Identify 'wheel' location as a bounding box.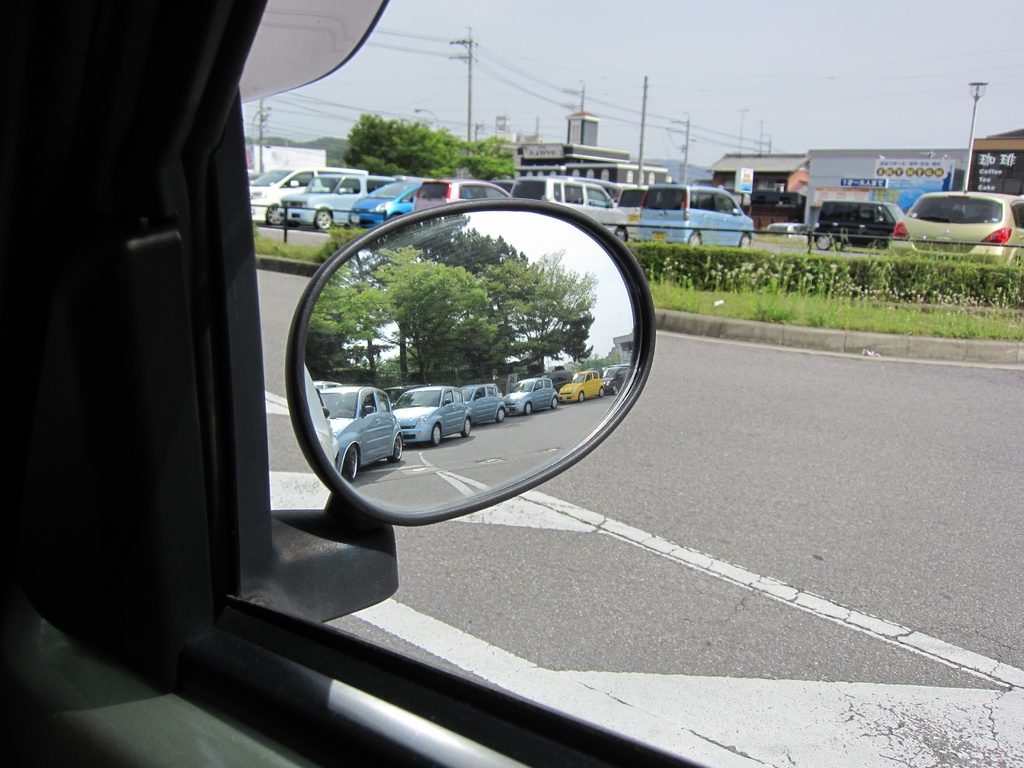
detection(816, 230, 847, 248).
